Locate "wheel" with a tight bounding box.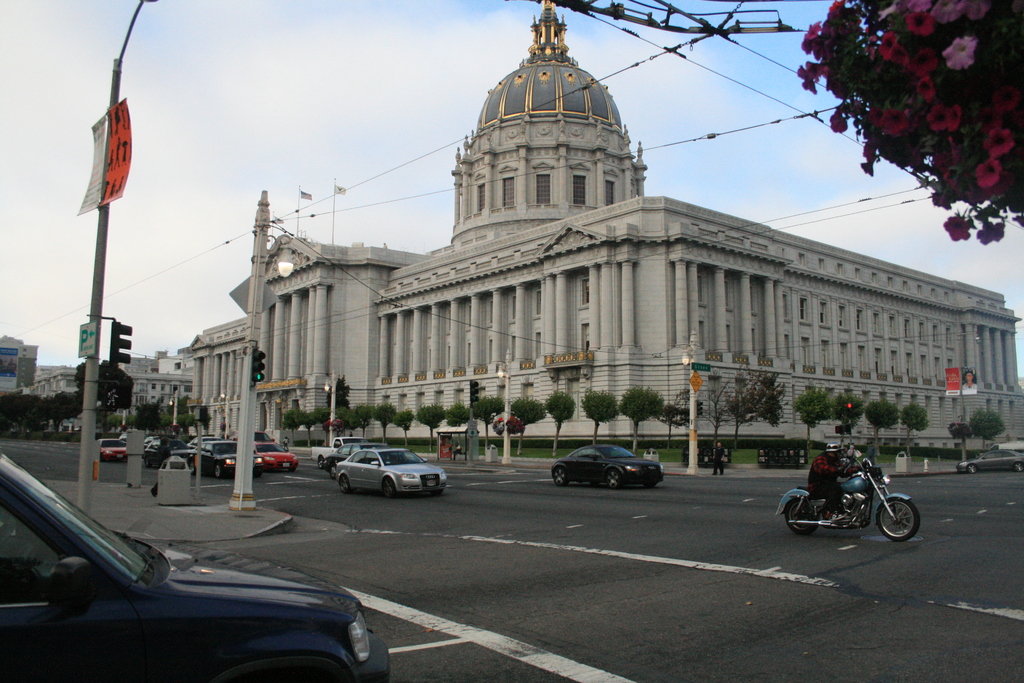
detection(143, 461, 152, 468).
